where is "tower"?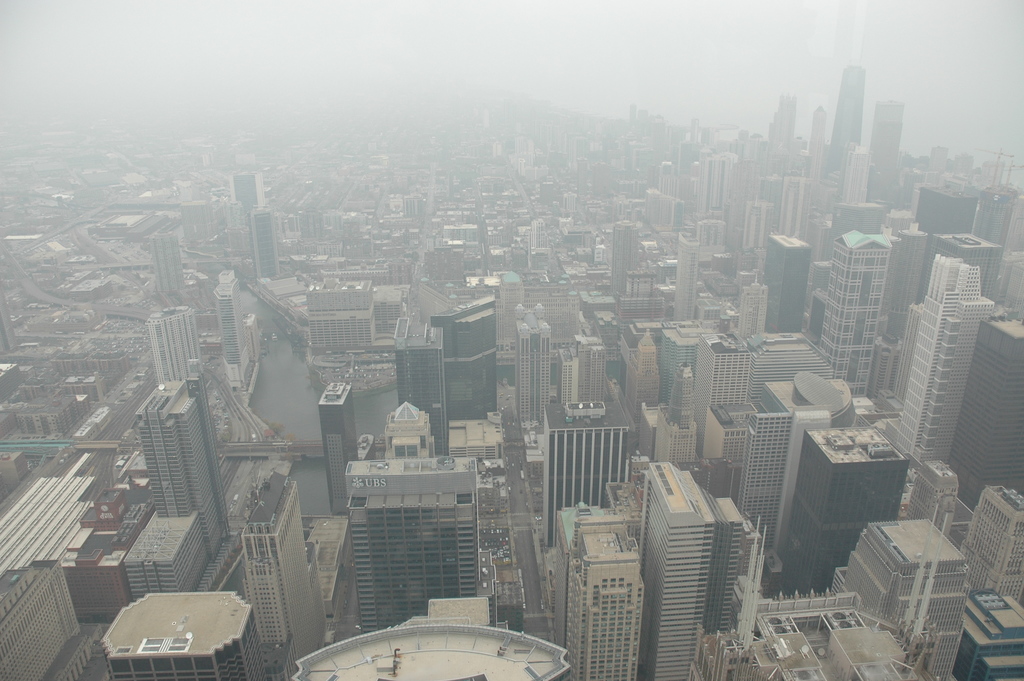
394, 313, 451, 457.
